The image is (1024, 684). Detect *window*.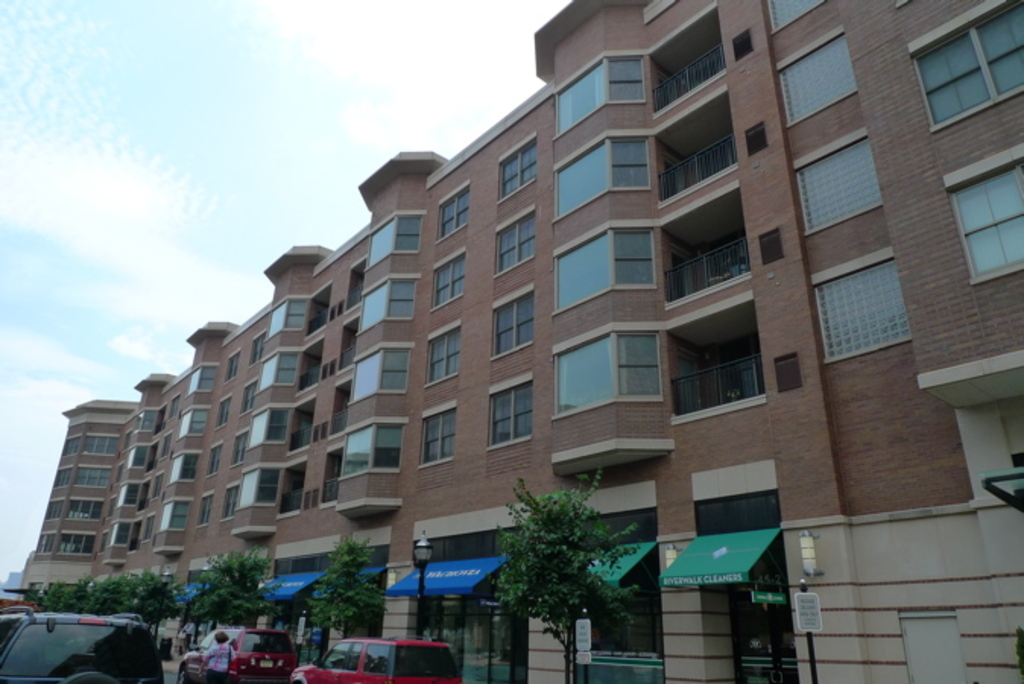
Detection: bbox=(122, 444, 147, 467).
